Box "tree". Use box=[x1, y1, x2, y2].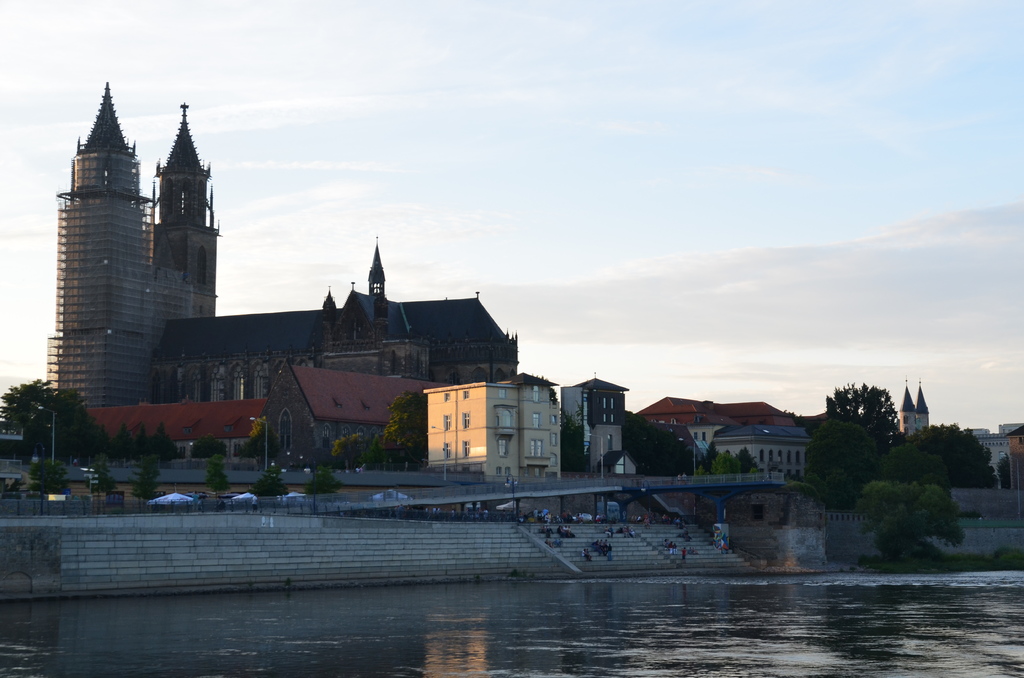
box=[86, 455, 116, 508].
